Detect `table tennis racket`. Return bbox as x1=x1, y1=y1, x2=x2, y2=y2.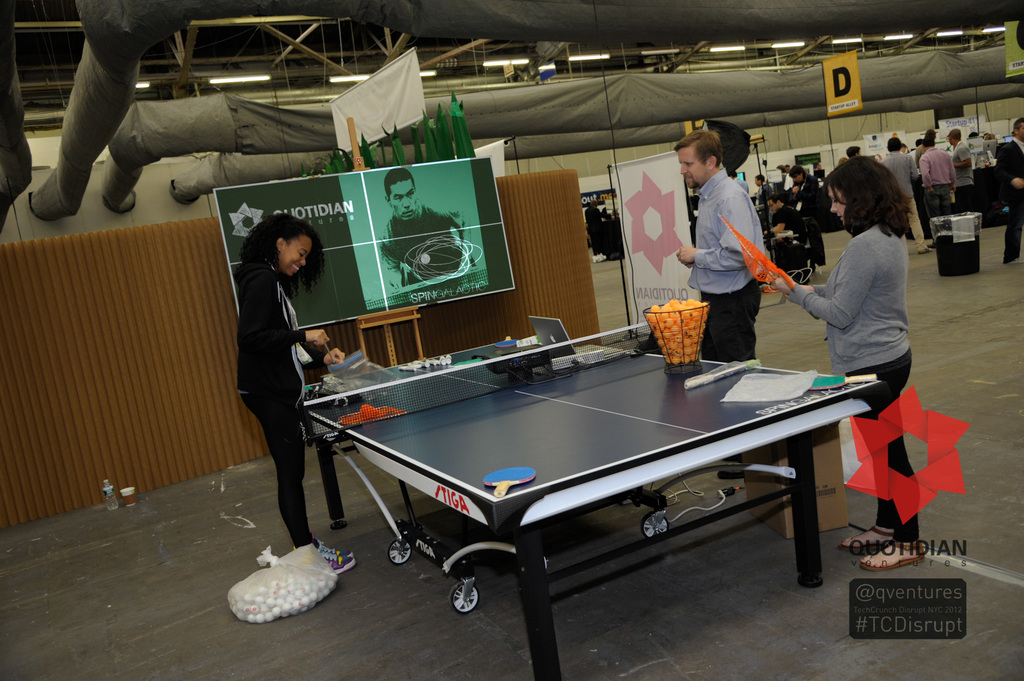
x1=808, y1=371, x2=879, y2=391.
